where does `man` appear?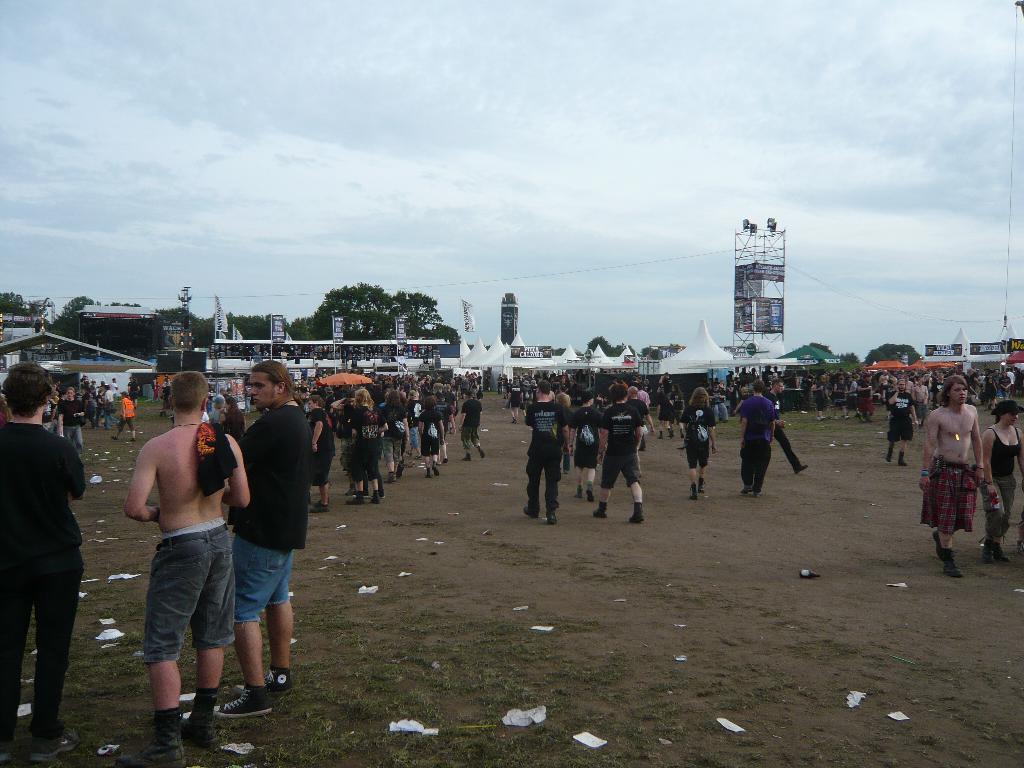
Appears at left=922, top=372, right=984, bottom=578.
